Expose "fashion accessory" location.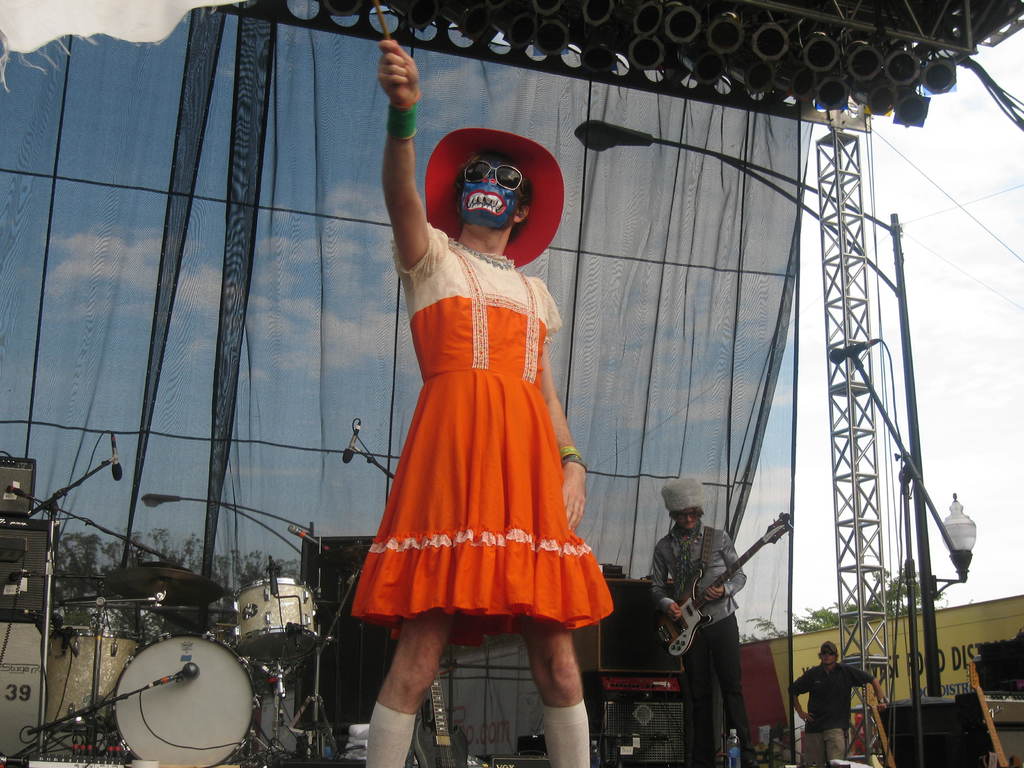
Exposed at detection(463, 151, 528, 187).
